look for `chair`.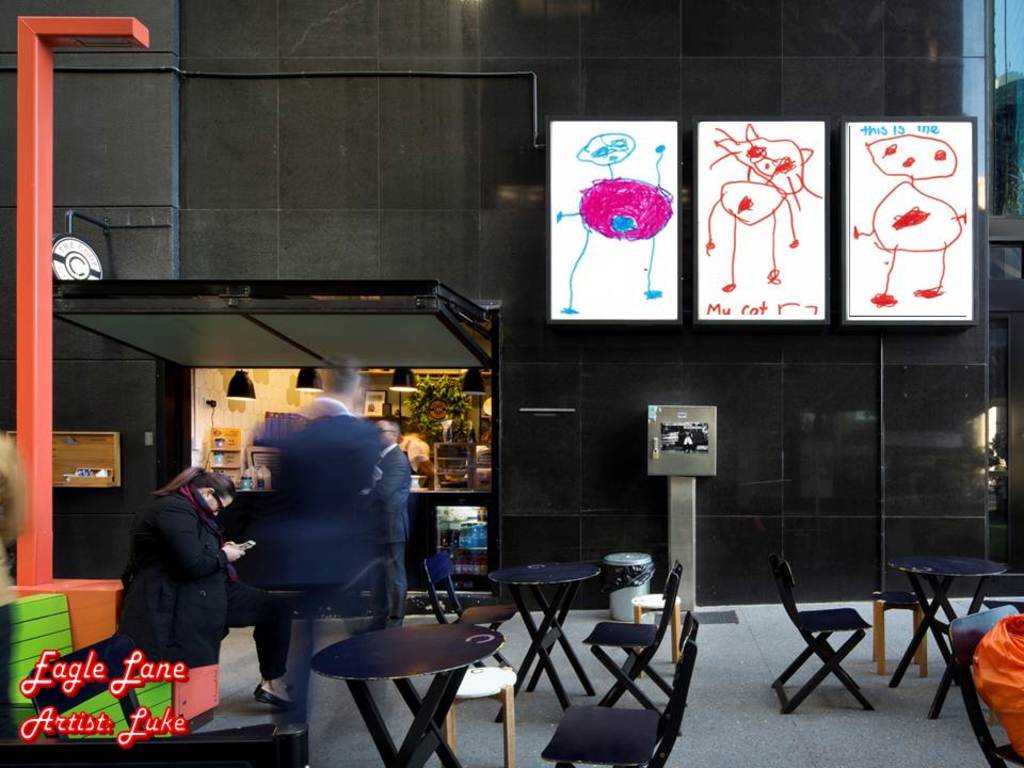
Found: bbox(22, 628, 277, 740).
